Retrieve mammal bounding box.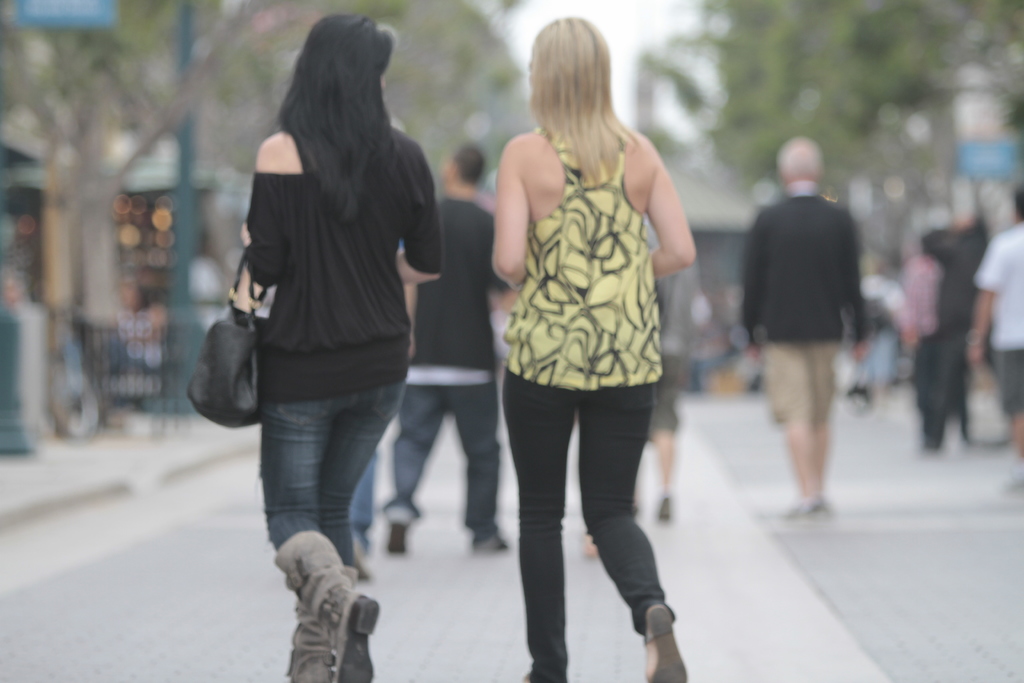
Bounding box: box=[492, 13, 701, 682].
